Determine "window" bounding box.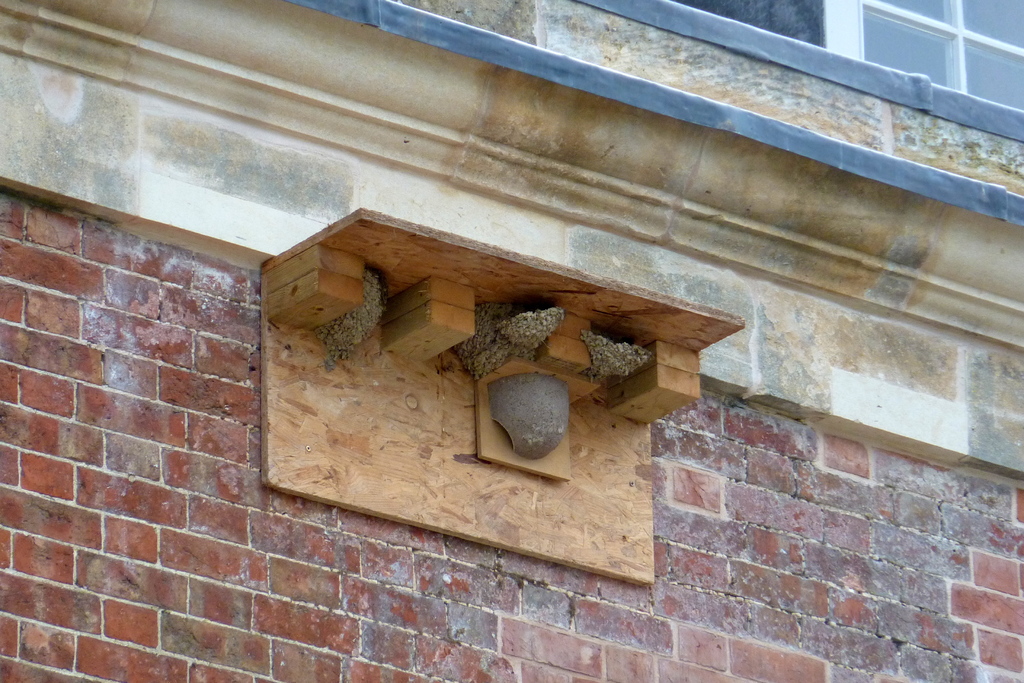
Determined: [x1=670, y1=0, x2=1023, y2=110].
